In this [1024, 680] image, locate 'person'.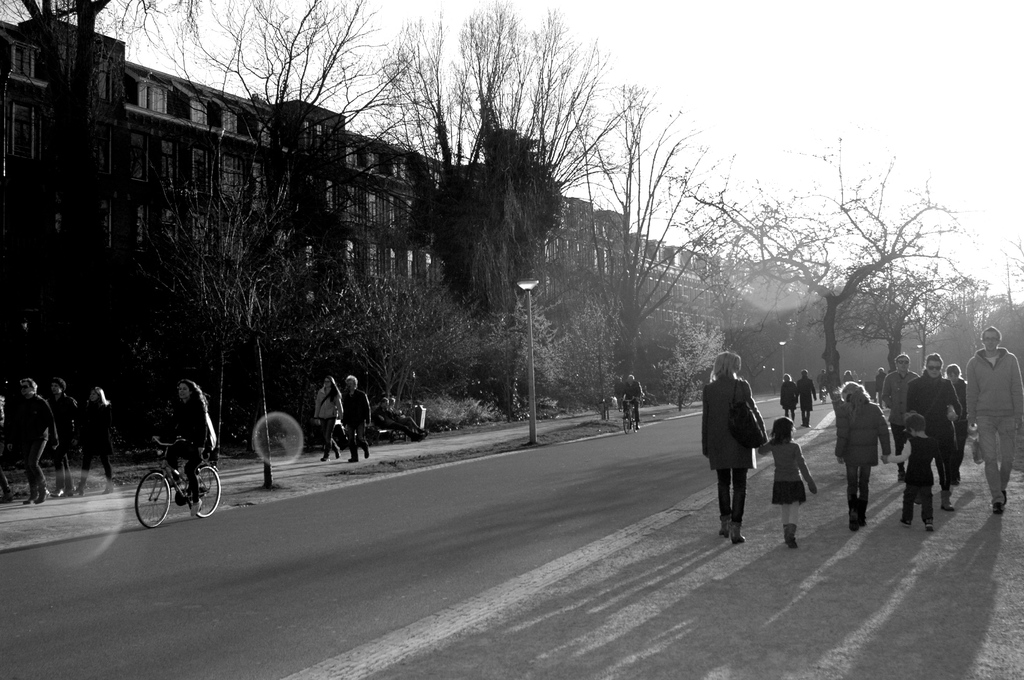
Bounding box: 698:352:771:540.
